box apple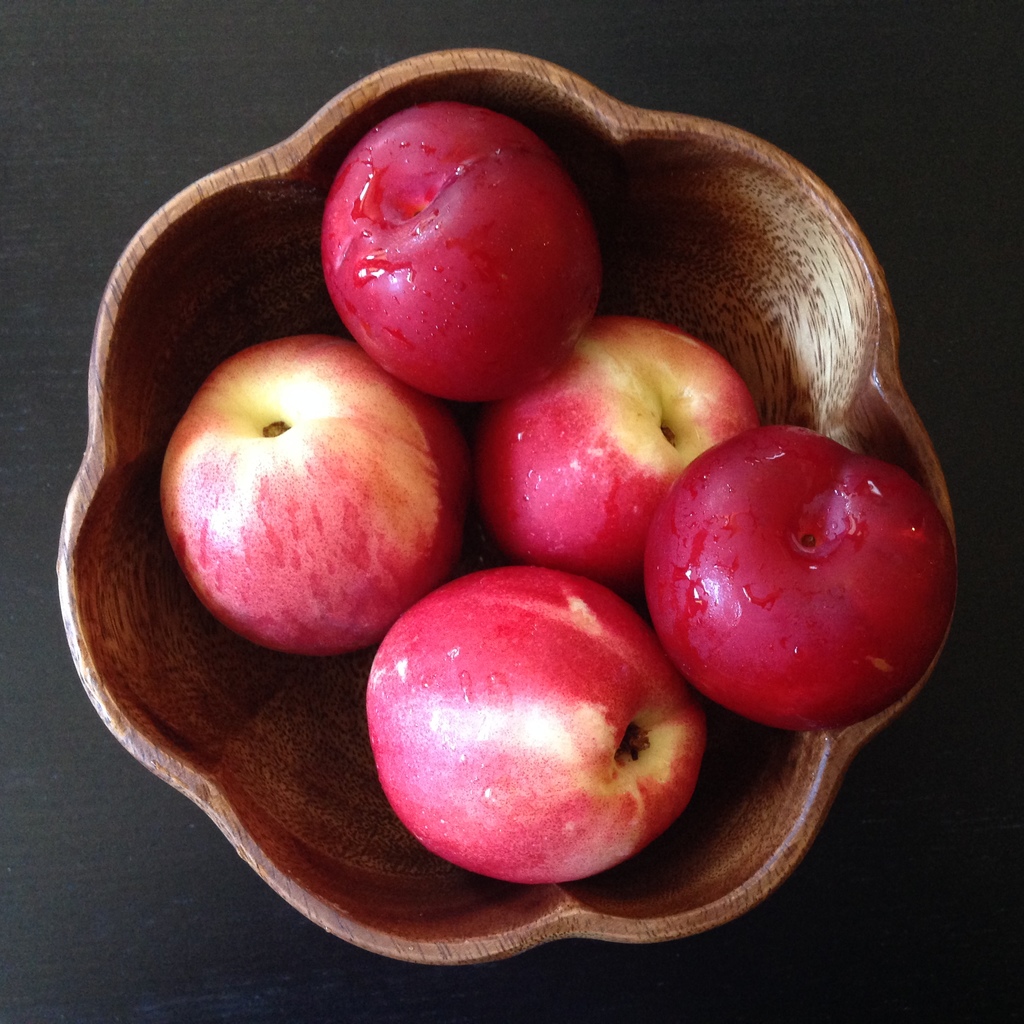
[320,106,605,397]
